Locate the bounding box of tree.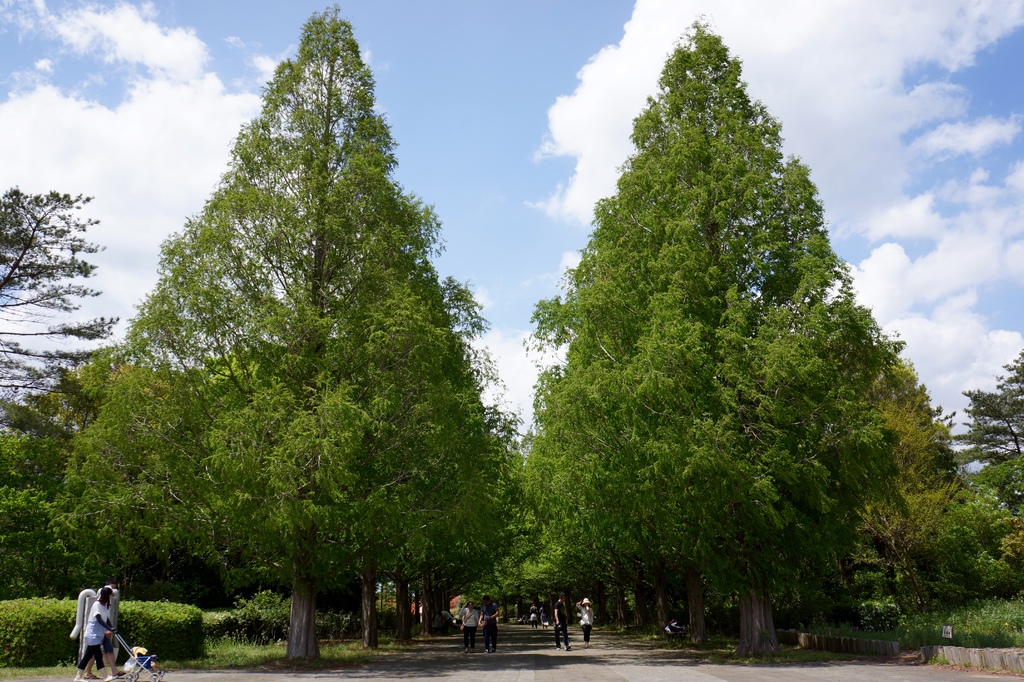
Bounding box: BBox(56, 0, 509, 650).
